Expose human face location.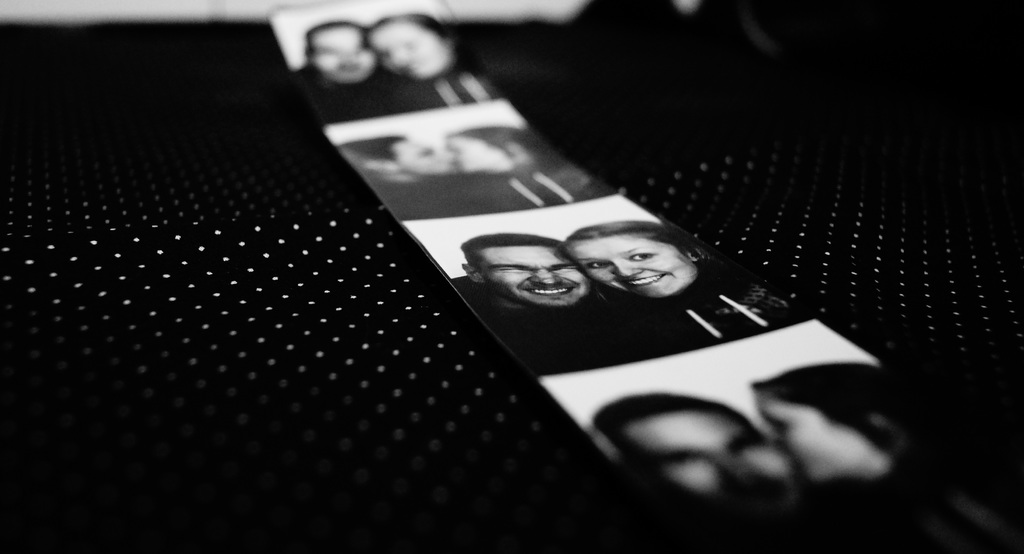
Exposed at box=[568, 235, 697, 295].
